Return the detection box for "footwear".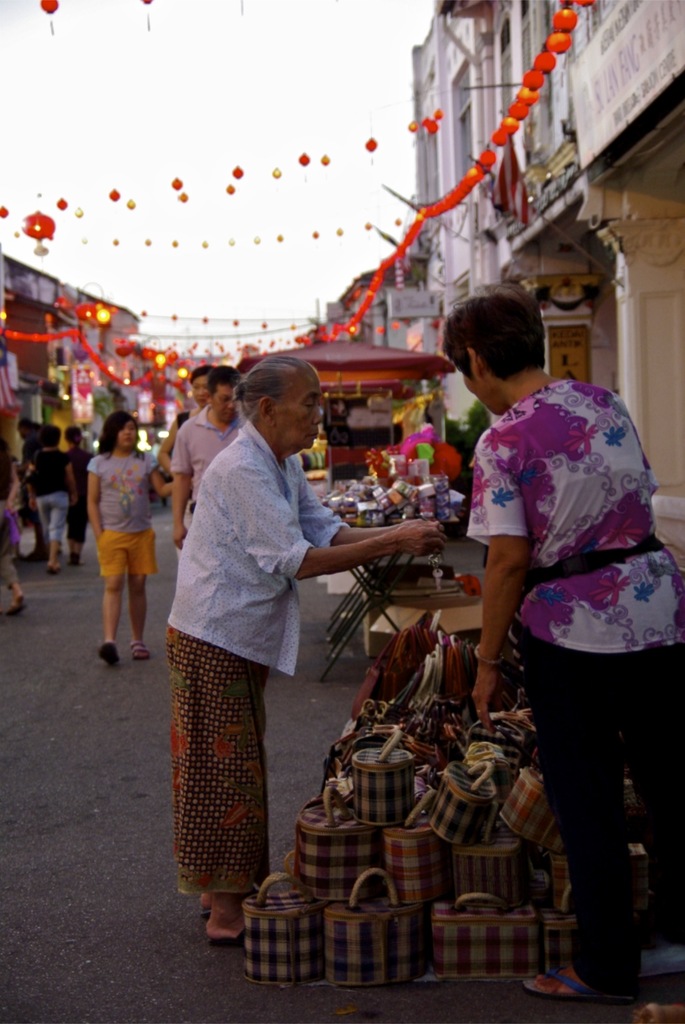
bbox=(95, 641, 122, 664).
